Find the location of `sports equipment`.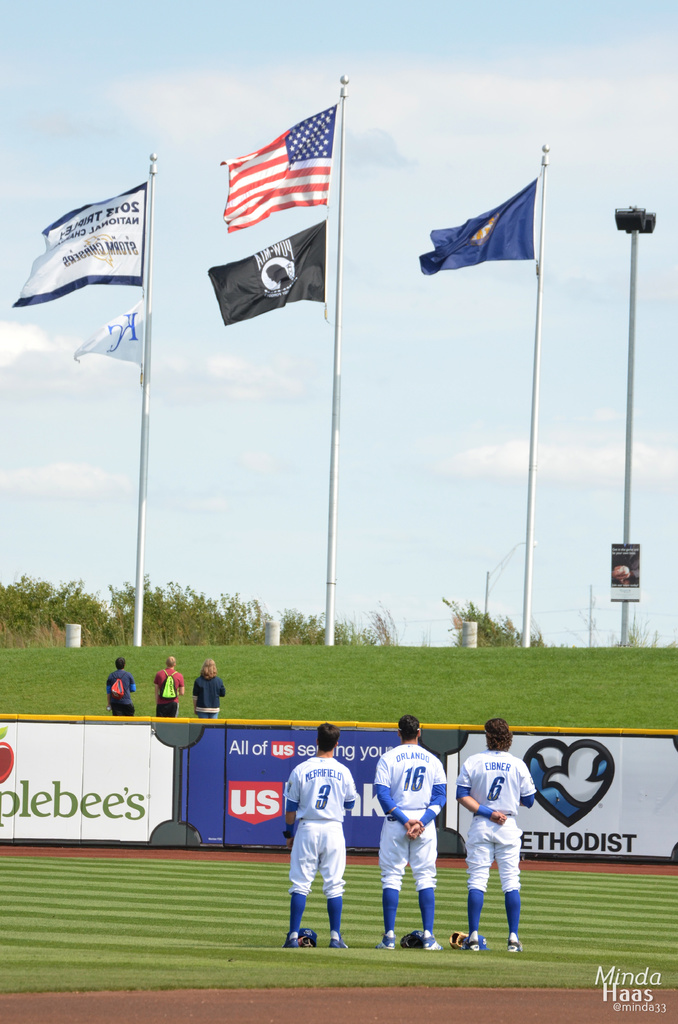
Location: select_region(296, 924, 319, 945).
